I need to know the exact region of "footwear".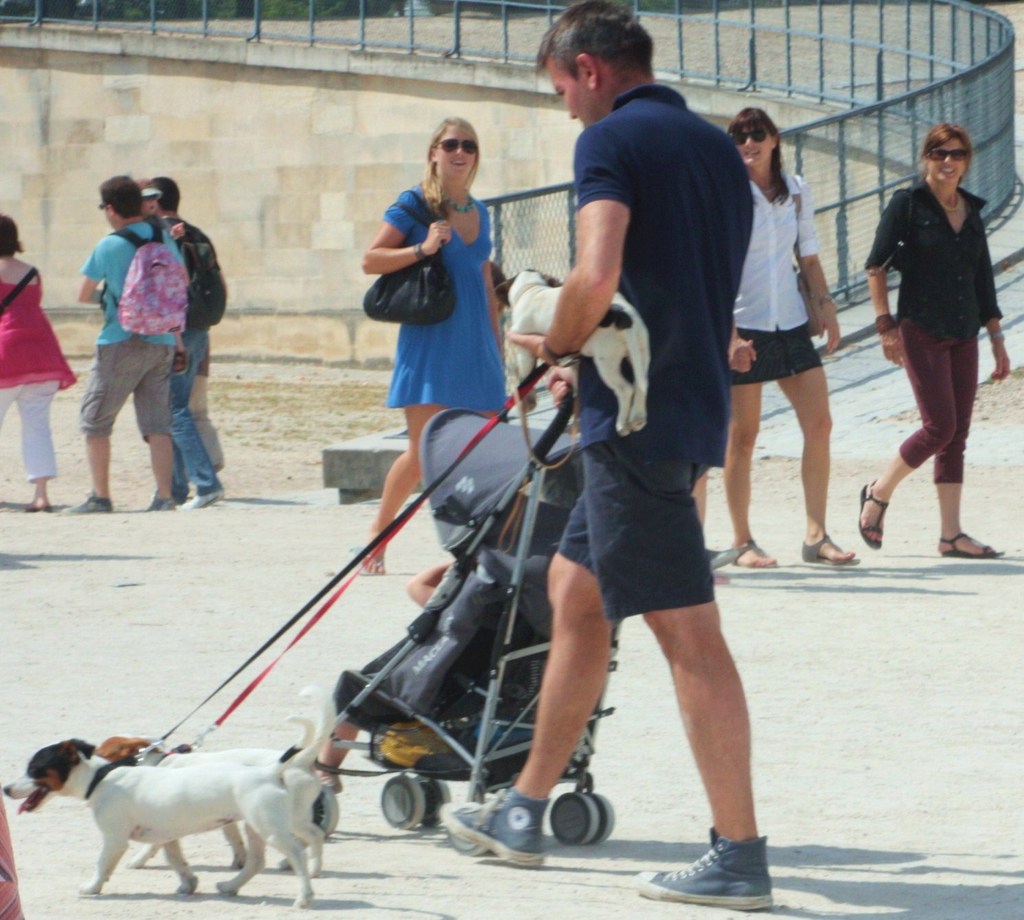
Region: locate(796, 531, 859, 572).
